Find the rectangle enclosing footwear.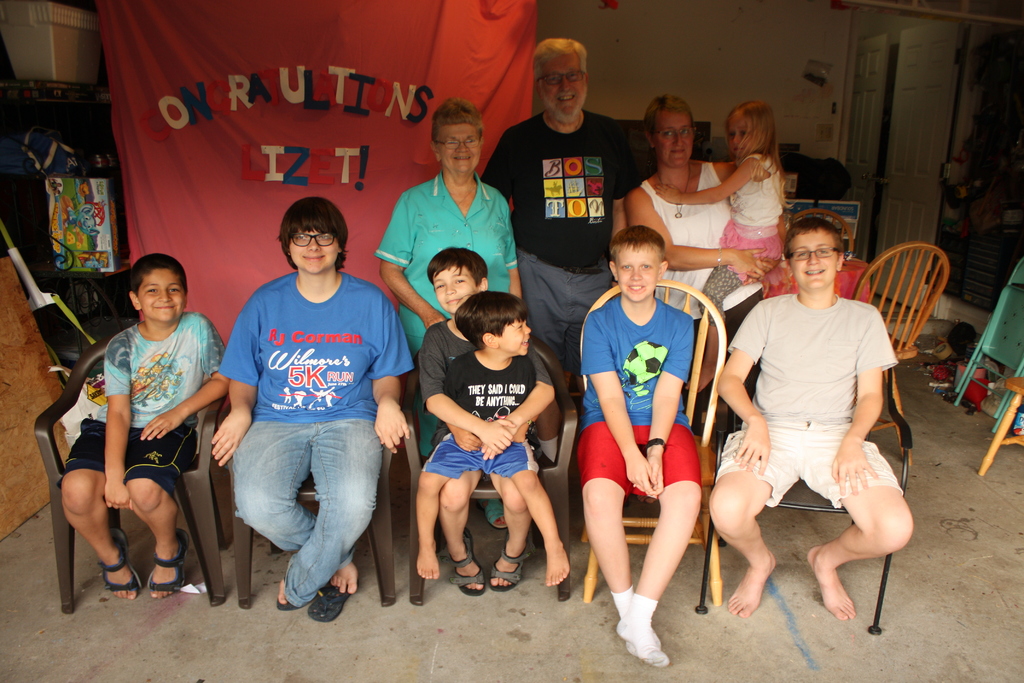
[487,544,531,598].
